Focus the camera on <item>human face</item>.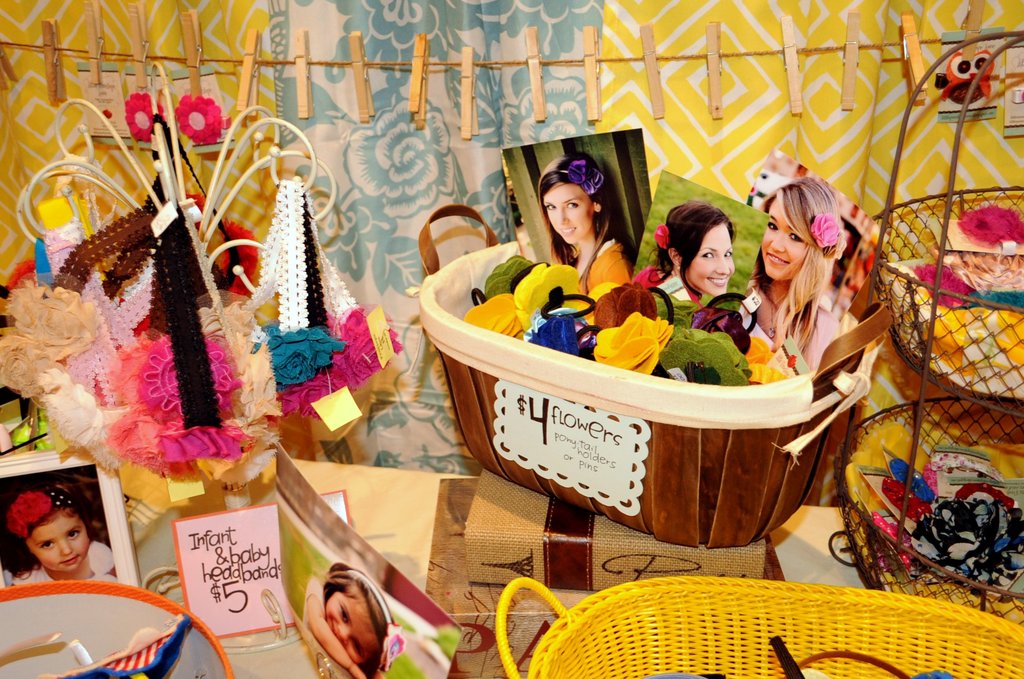
Focus region: x1=323, y1=591, x2=385, y2=669.
